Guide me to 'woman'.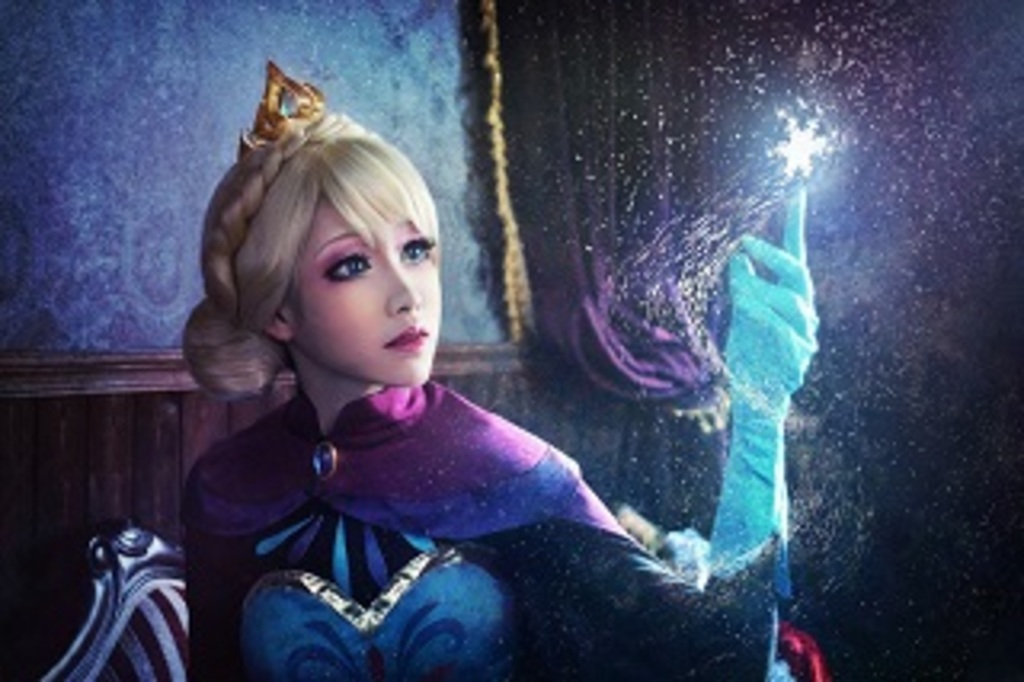
Guidance: 163 90 736 663.
